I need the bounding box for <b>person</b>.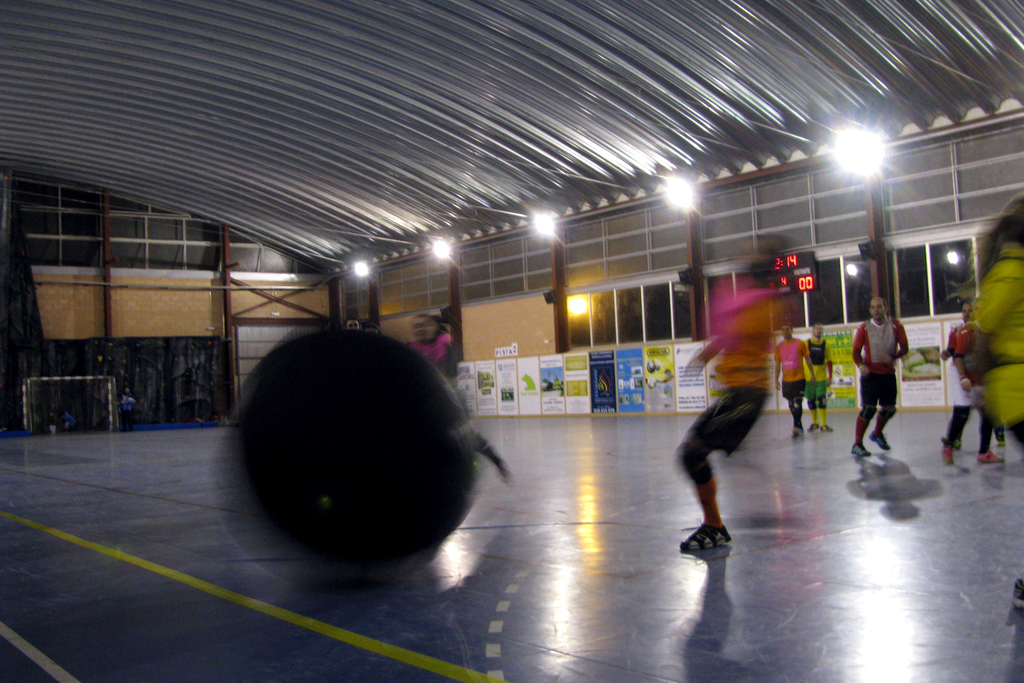
Here it is: bbox=(772, 324, 812, 440).
